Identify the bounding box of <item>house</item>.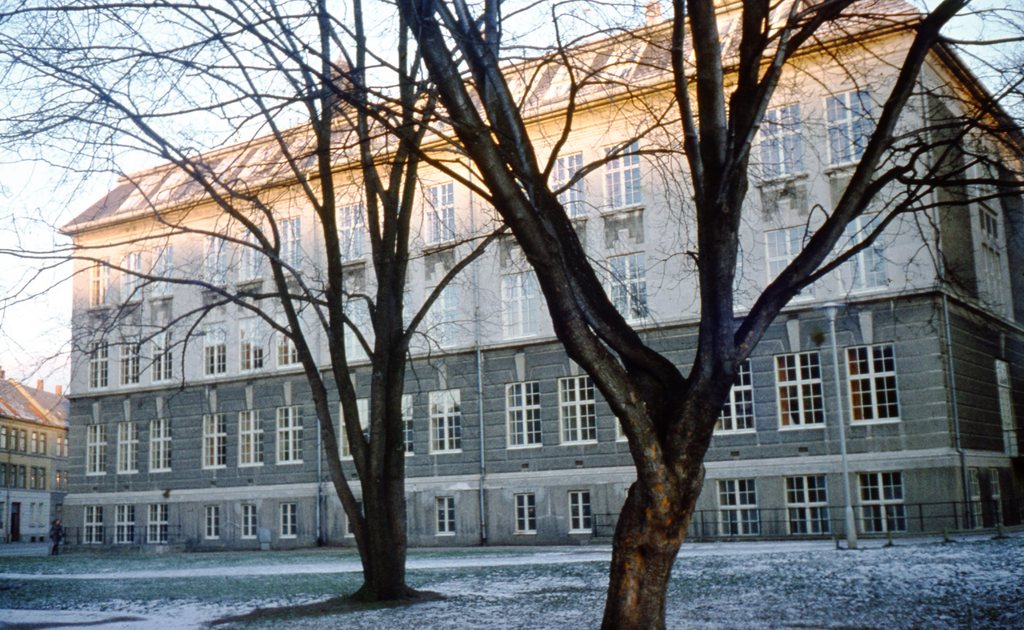
43:67:995:585.
